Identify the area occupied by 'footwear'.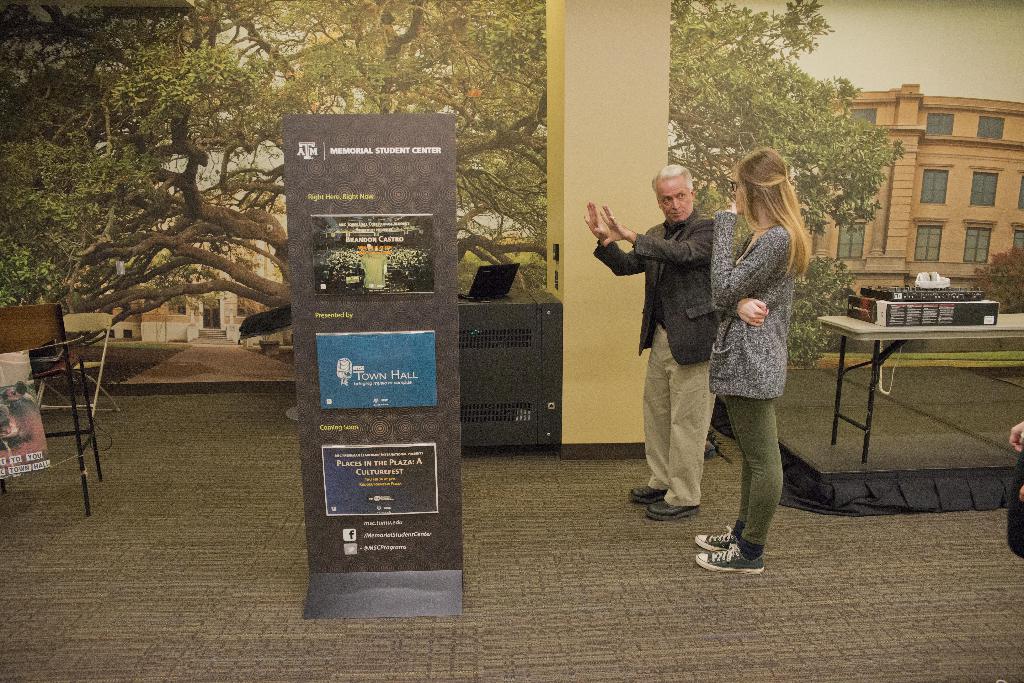
Area: {"x1": 627, "y1": 485, "x2": 669, "y2": 502}.
